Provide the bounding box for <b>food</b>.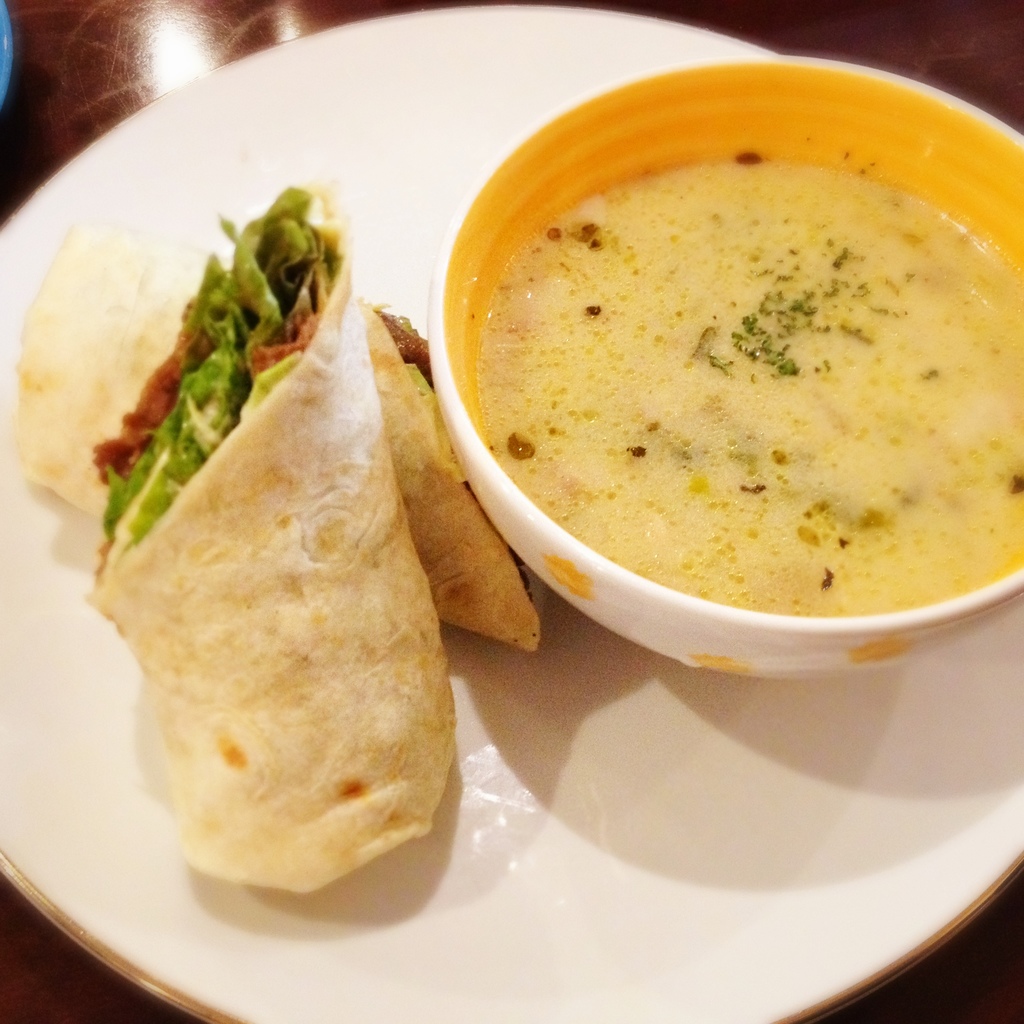
433,76,1006,643.
